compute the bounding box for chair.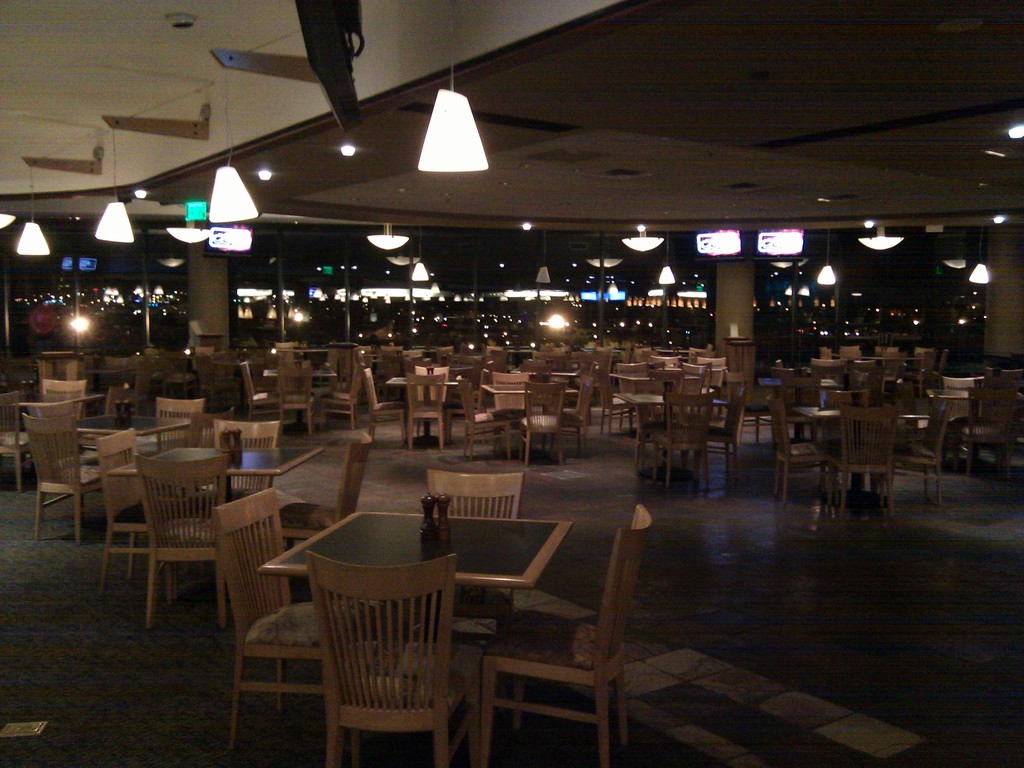
Rect(981, 367, 1022, 426).
